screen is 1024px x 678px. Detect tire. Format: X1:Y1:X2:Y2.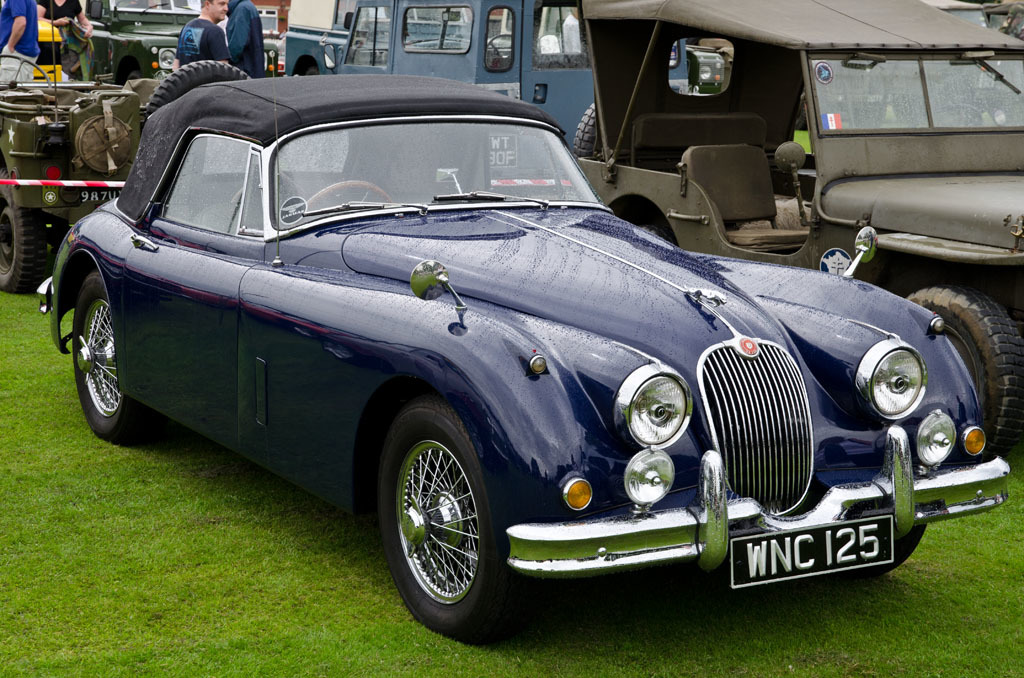
565:104:602:158.
